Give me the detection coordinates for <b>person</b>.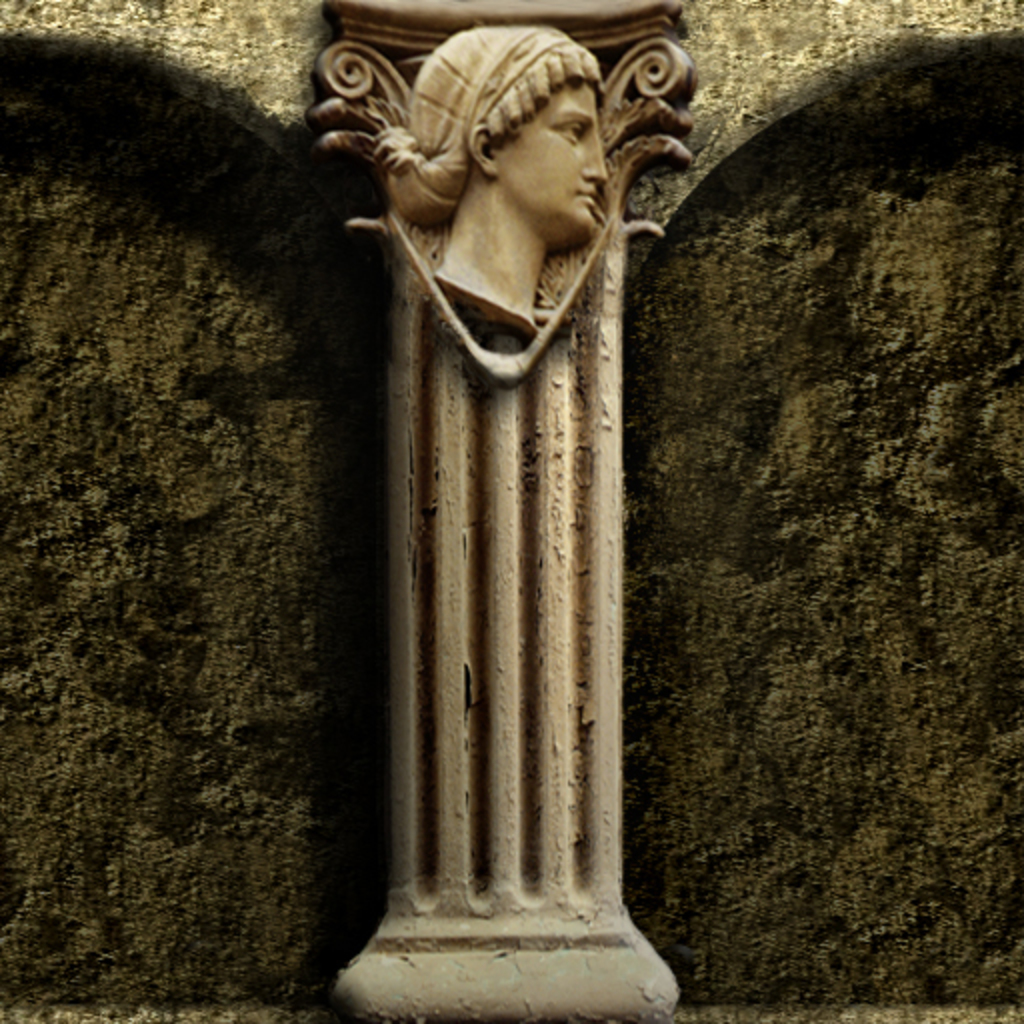
crop(374, 24, 610, 342).
